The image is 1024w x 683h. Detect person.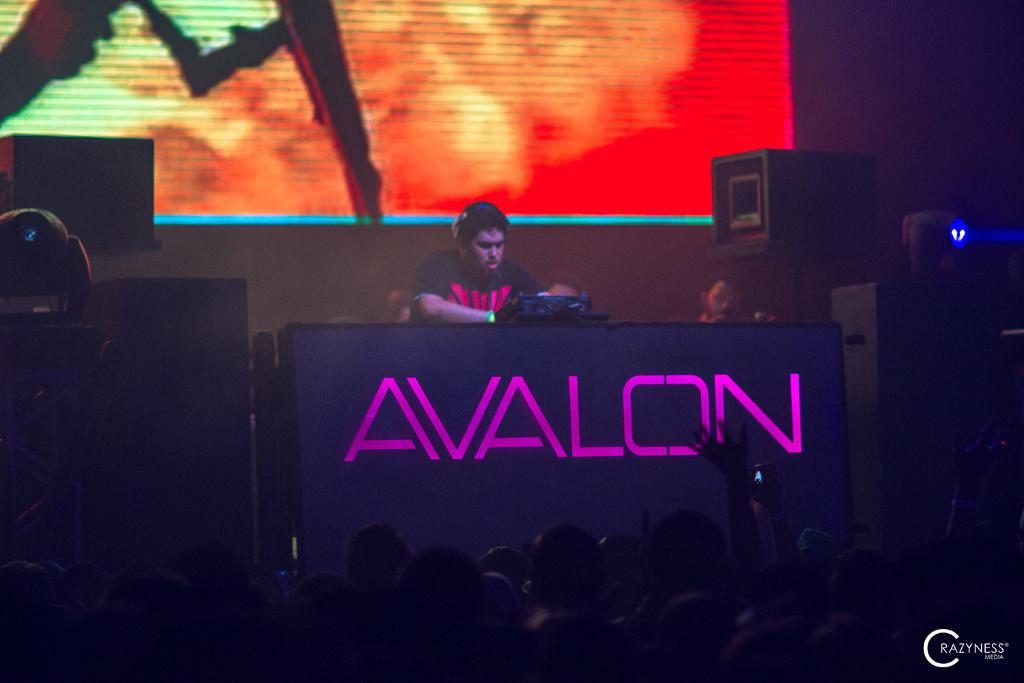
Detection: box(287, 561, 347, 669).
